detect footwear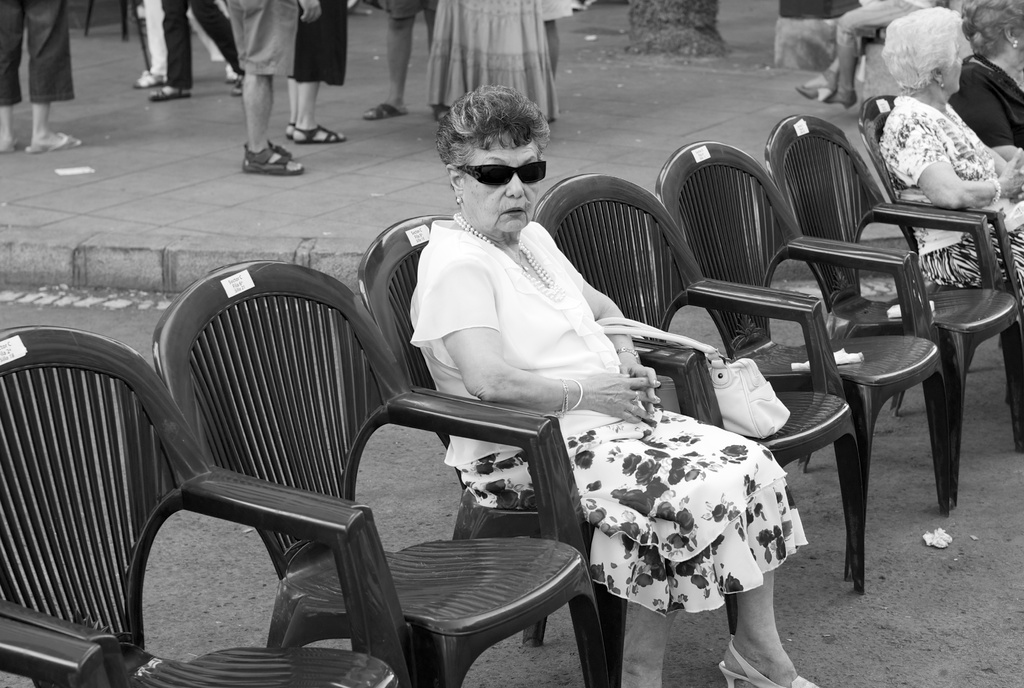
box=[825, 89, 859, 108]
